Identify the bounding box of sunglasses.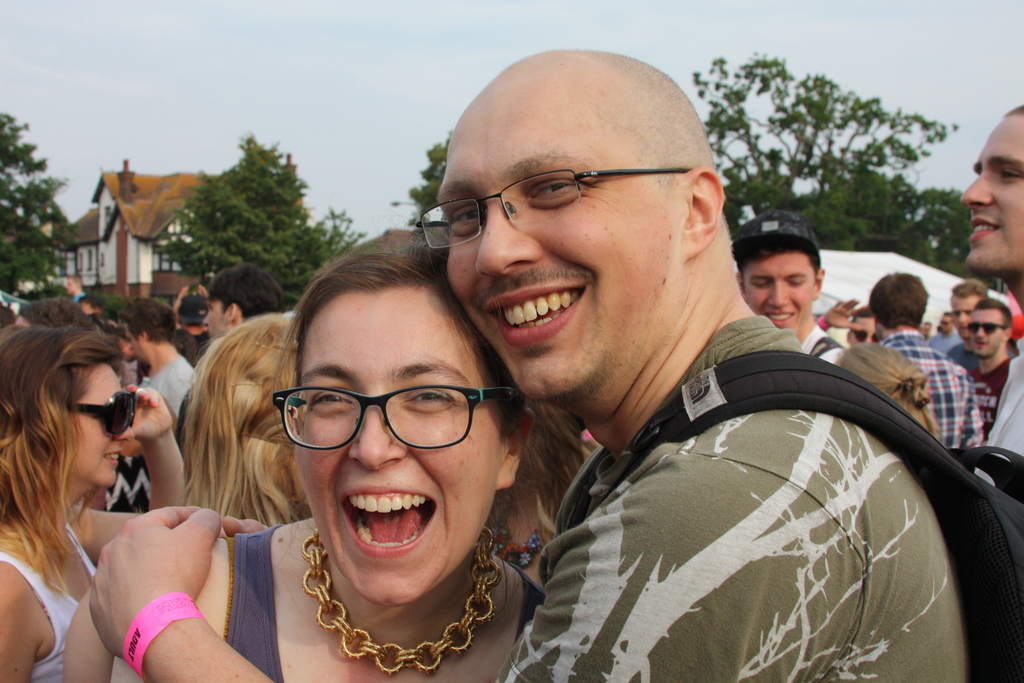
crop(968, 320, 1004, 336).
